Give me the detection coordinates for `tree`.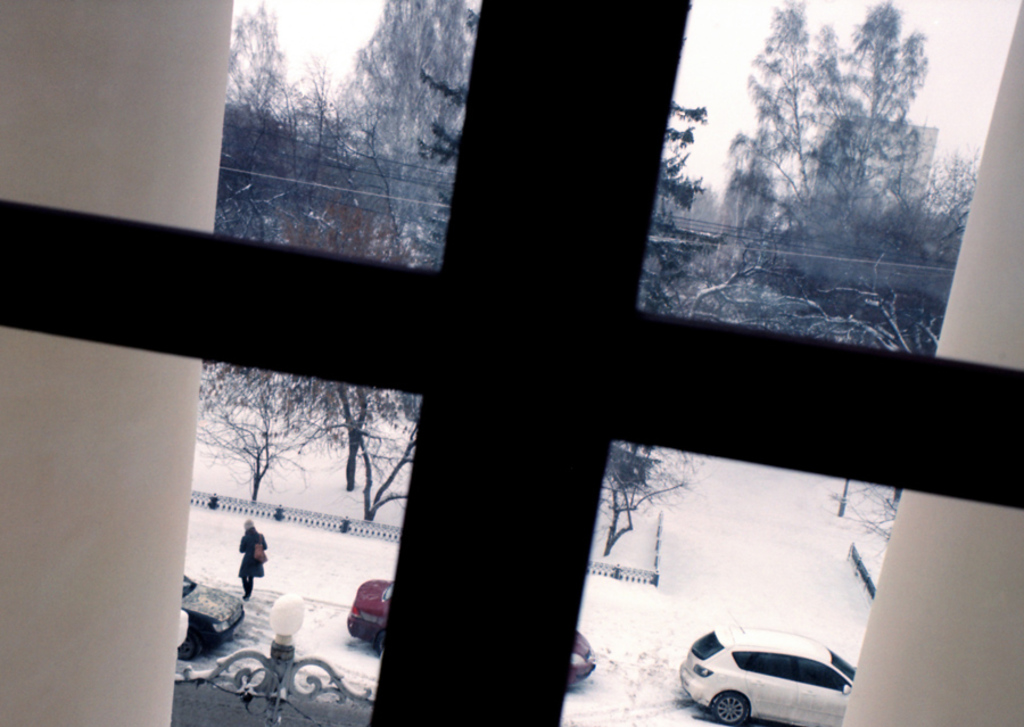
603/262/716/560.
